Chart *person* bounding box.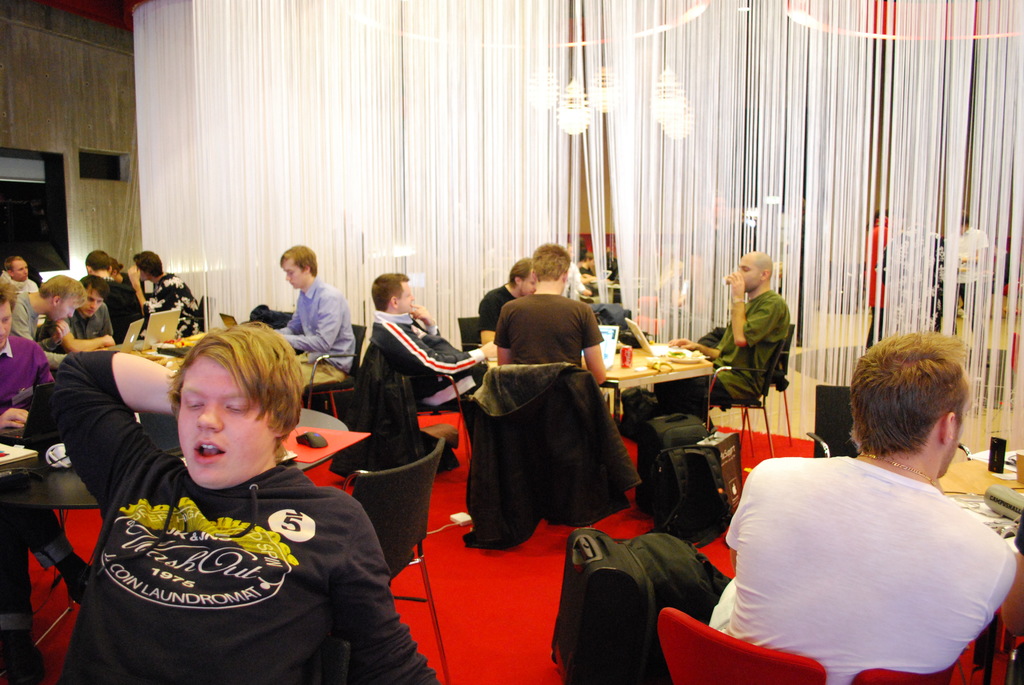
Charted: 371,268,496,452.
